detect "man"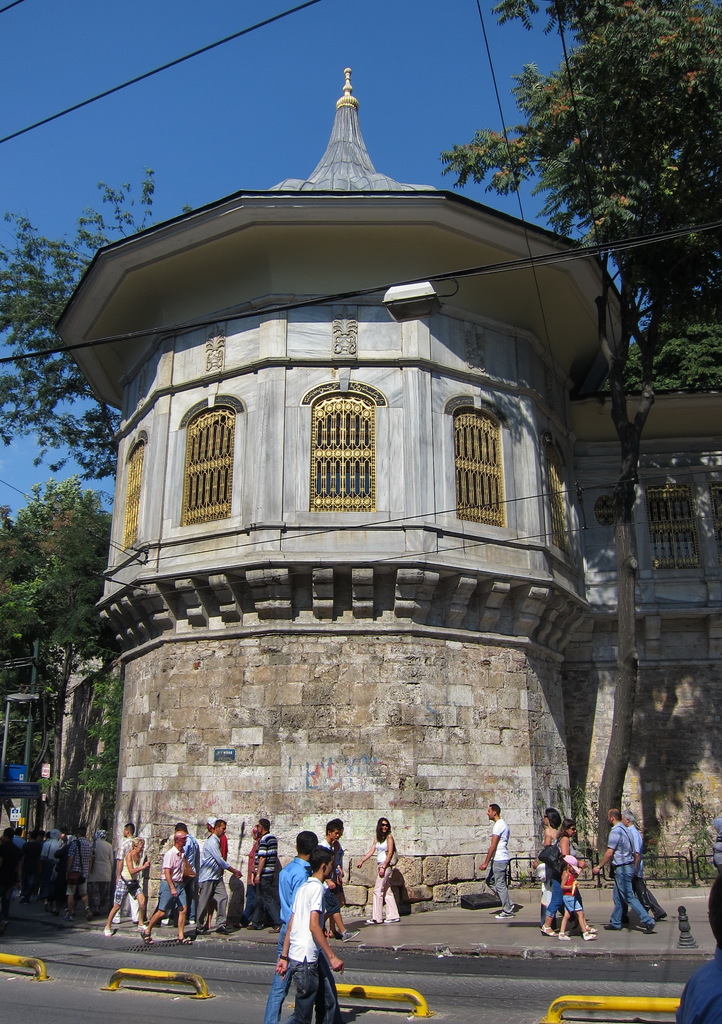
box(322, 827, 352, 939)
